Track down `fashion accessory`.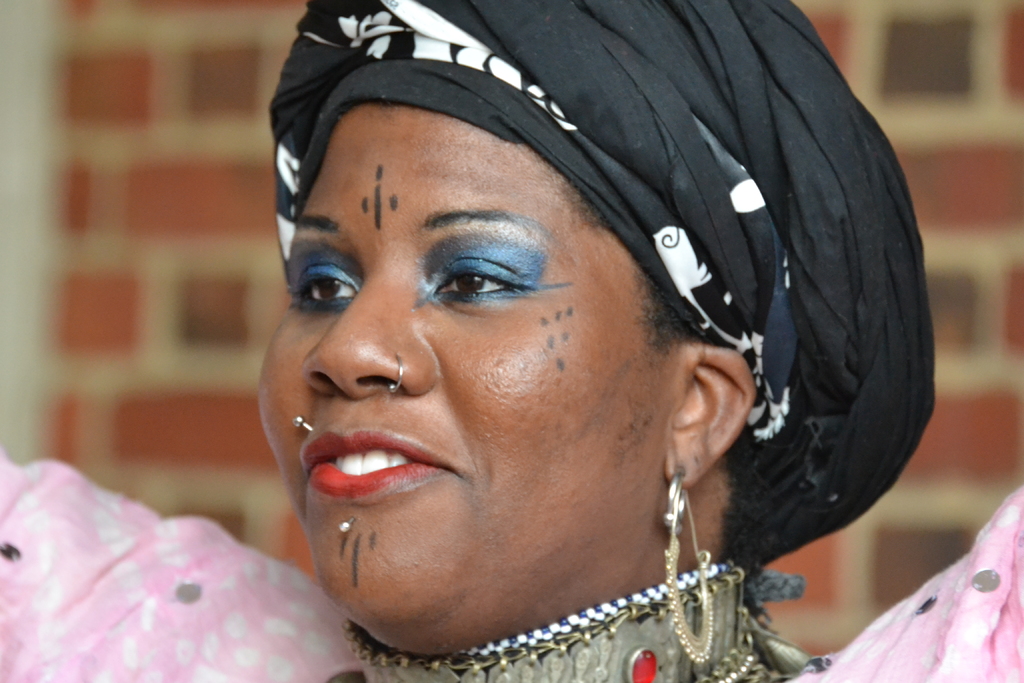
Tracked to 269, 0, 936, 565.
